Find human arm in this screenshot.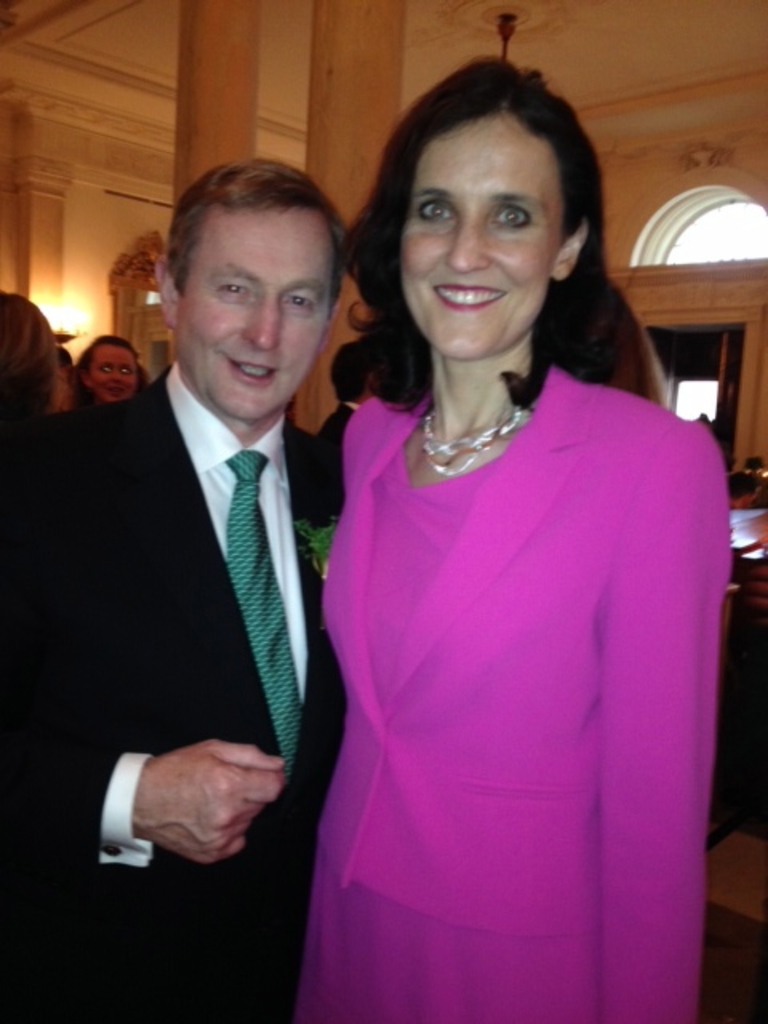
The bounding box for human arm is x1=102, y1=715, x2=298, y2=886.
